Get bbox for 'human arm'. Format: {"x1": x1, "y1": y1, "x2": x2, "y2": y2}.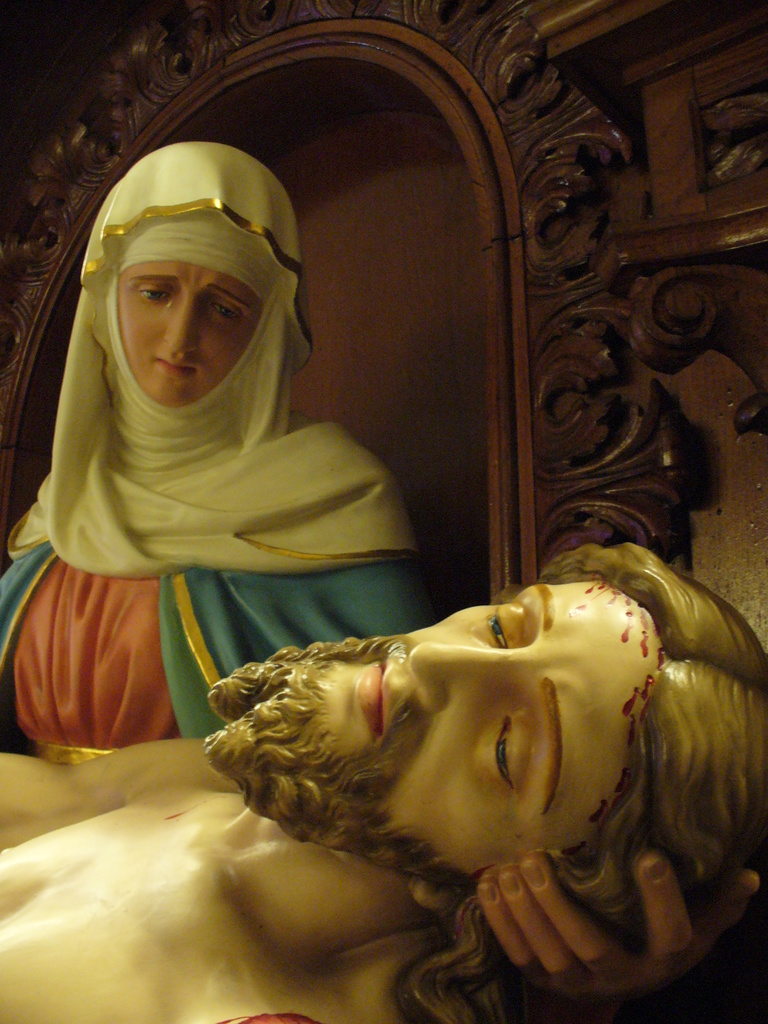
{"x1": 472, "y1": 854, "x2": 760, "y2": 1021}.
